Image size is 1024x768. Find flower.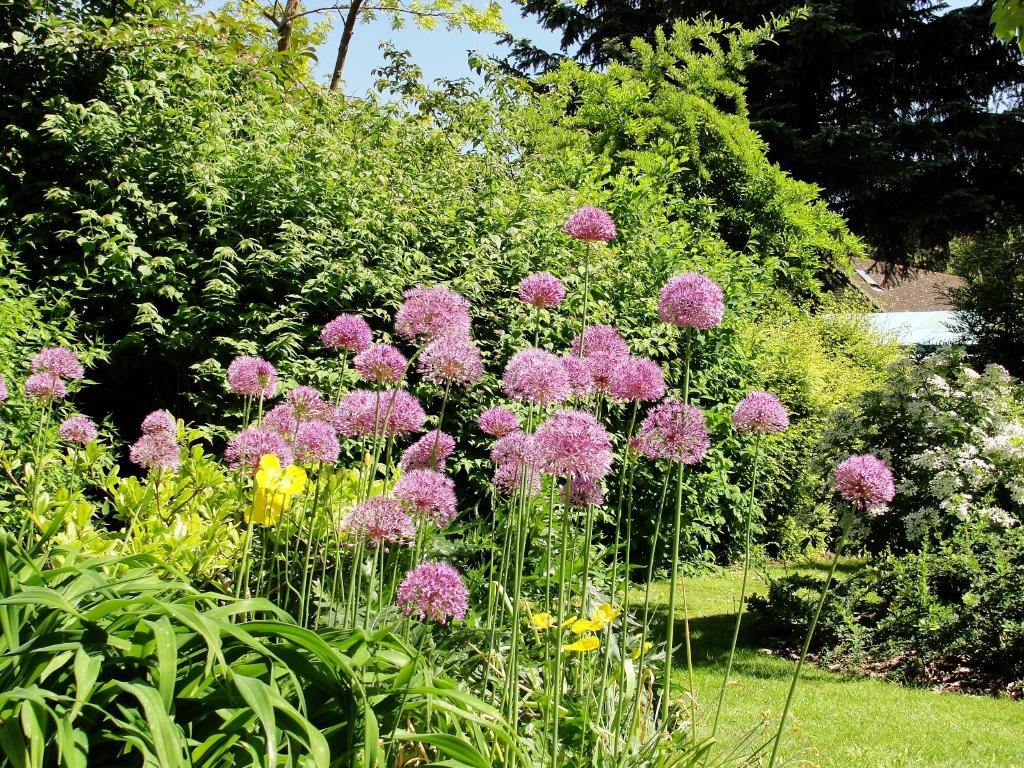
x1=351, y1=333, x2=406, y2=380.
